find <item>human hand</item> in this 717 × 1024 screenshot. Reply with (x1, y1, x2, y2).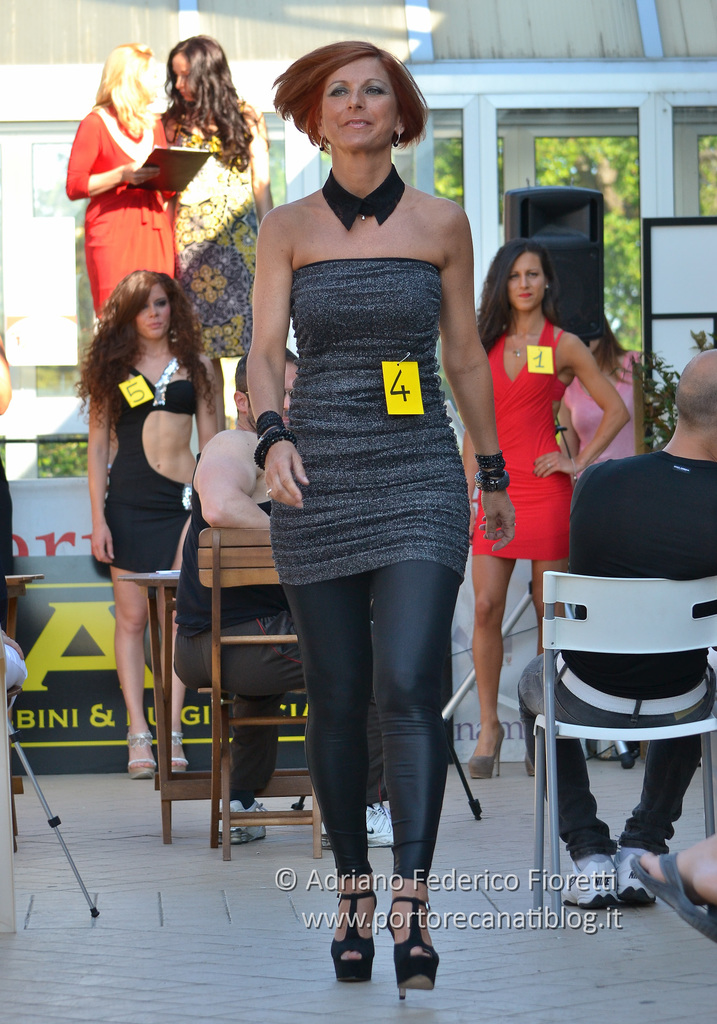
(259, 429, 312, 513).
